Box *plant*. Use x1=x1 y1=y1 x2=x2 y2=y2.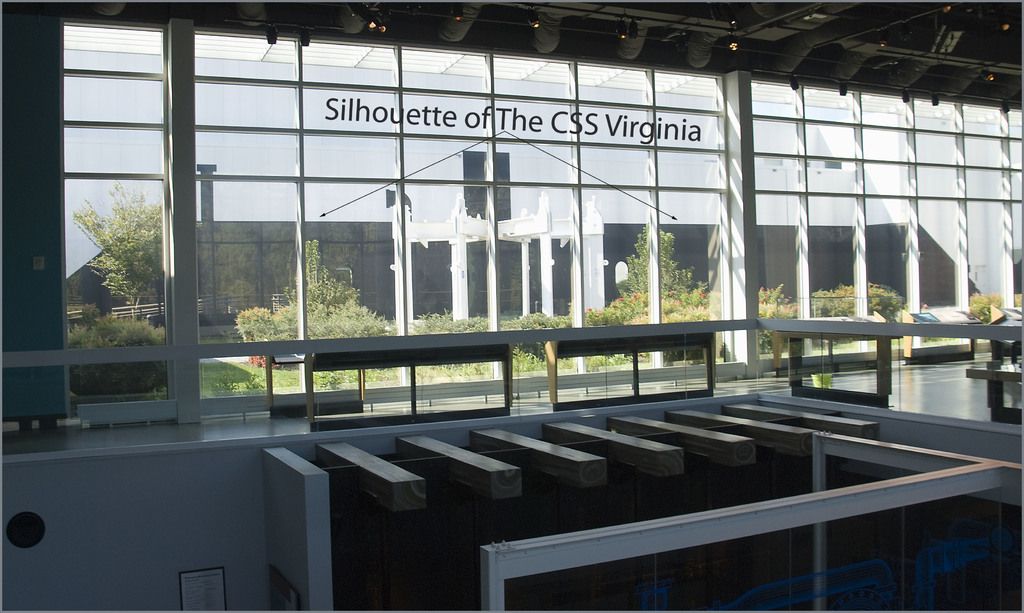
x1=65 y1=201 x2=190 y2=331.
